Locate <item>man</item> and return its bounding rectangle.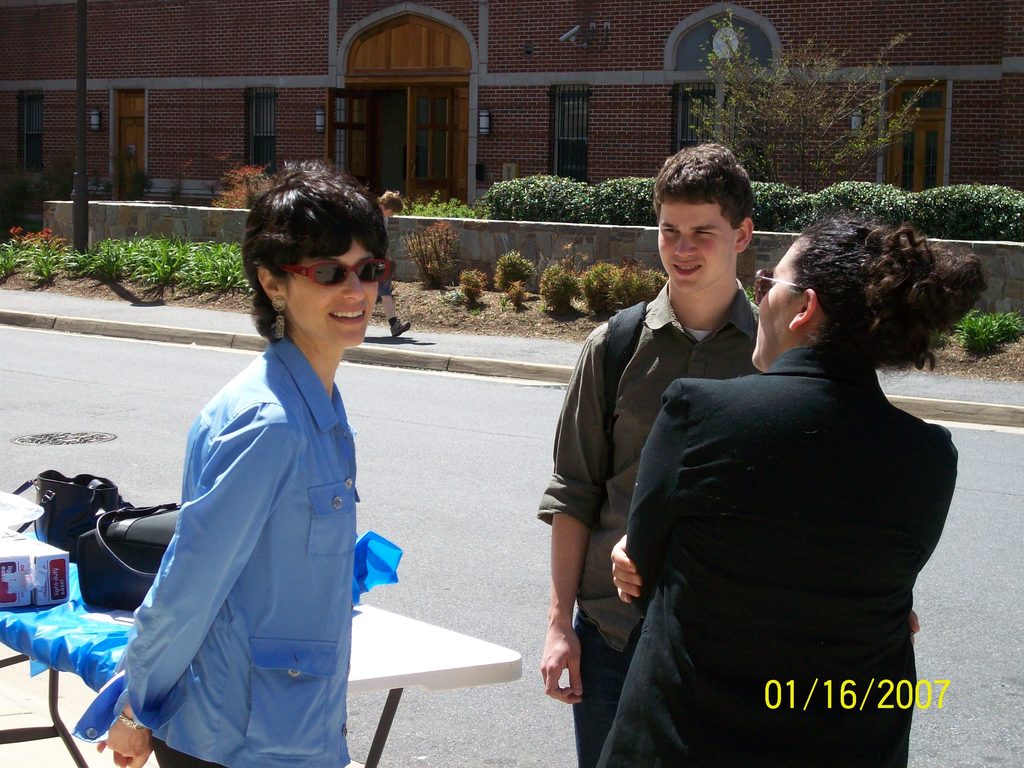
{"x1": 541, "y1": 142, "x2": 757, "y2": 767}.
